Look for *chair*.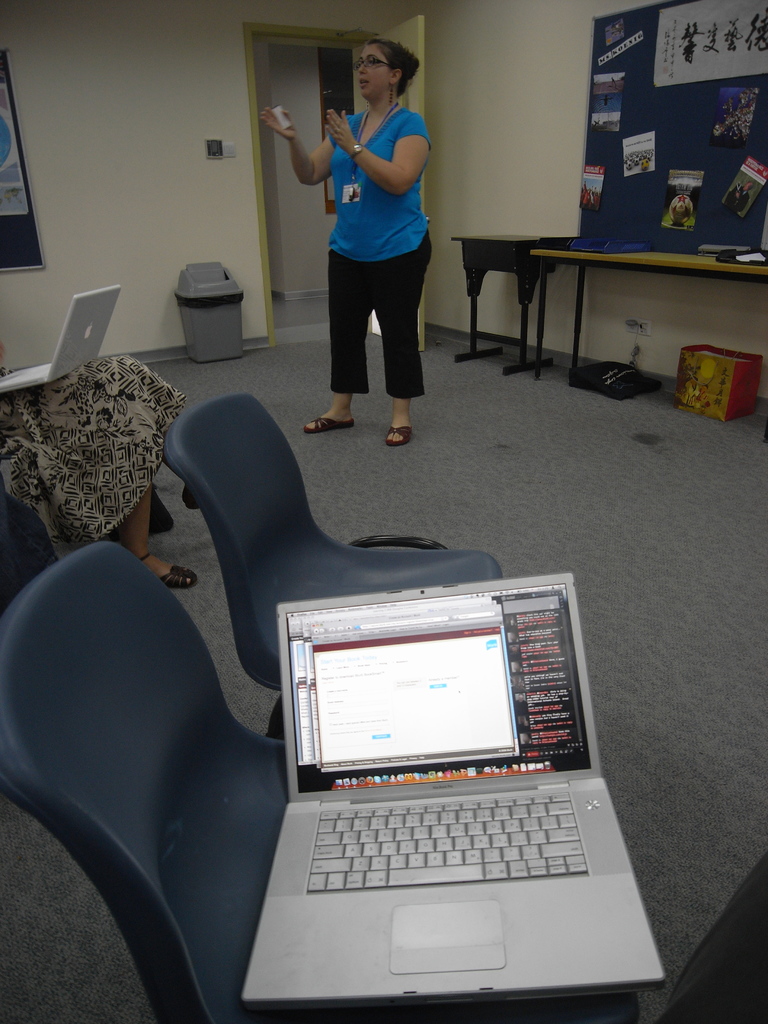
Found: bbox=(154, 385, 497, 742).
